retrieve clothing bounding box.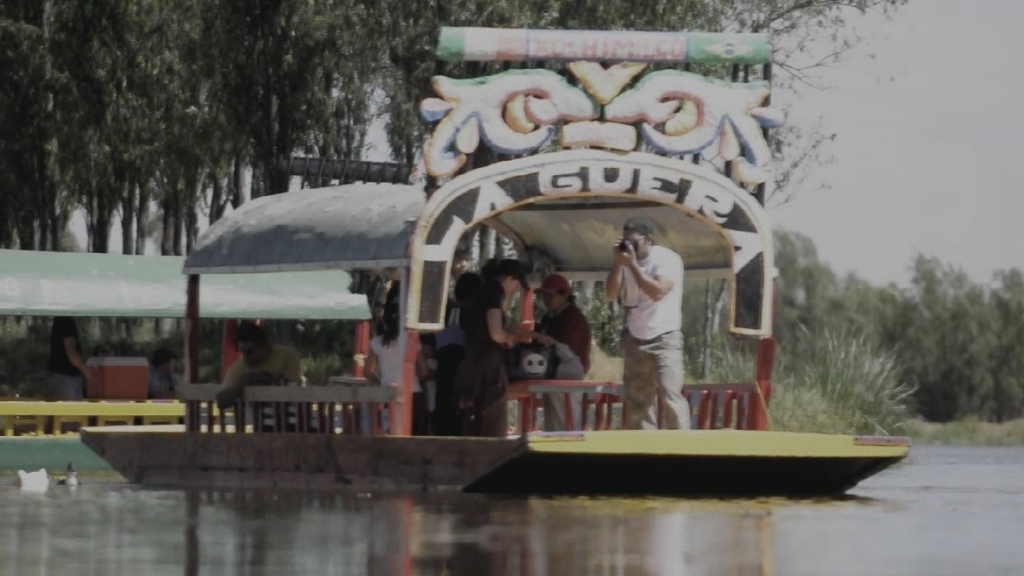
Bounding box: {"left": 46, "top": 318, "right": 85, "bottom": 410}.
